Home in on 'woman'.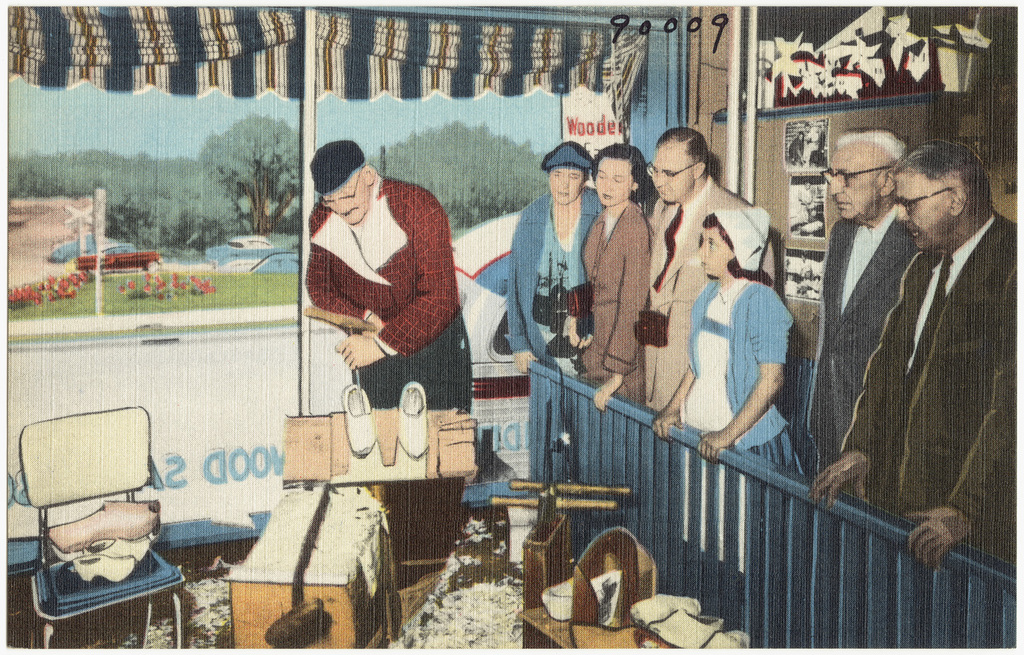
Homed in at 649, 201, 819, 488.
